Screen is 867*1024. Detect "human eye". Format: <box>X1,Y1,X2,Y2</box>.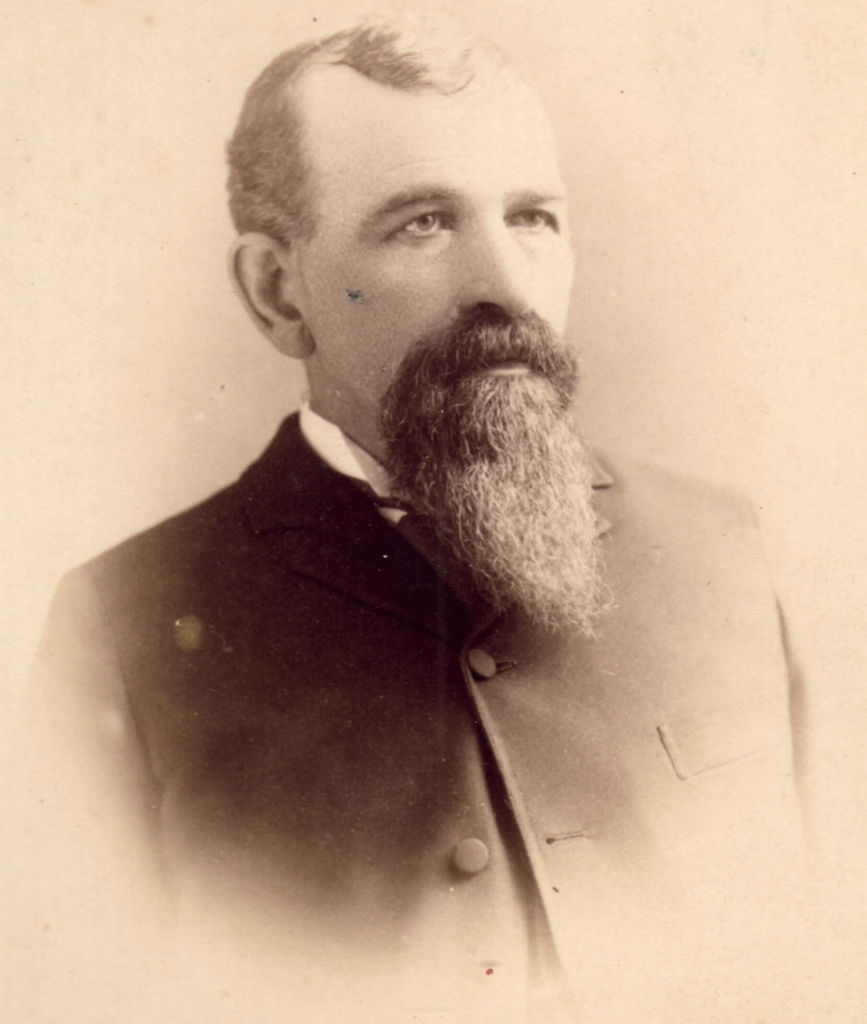
<box>386,211,453,246</box>.
